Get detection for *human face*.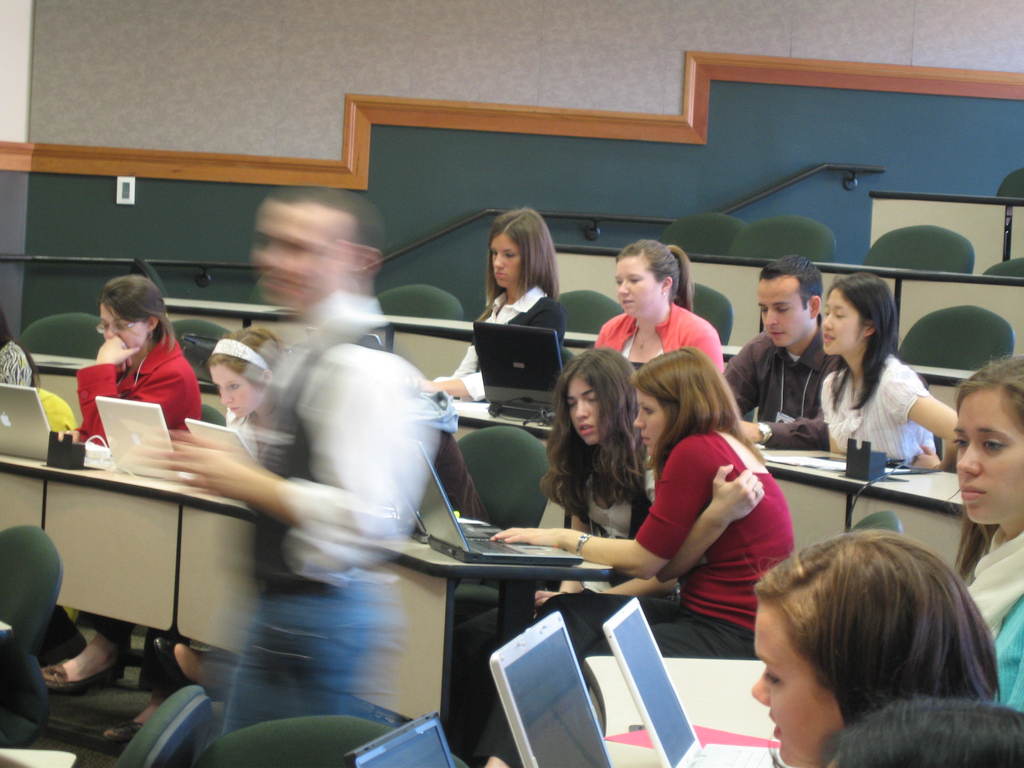
Detection: 102,301,147,351.
